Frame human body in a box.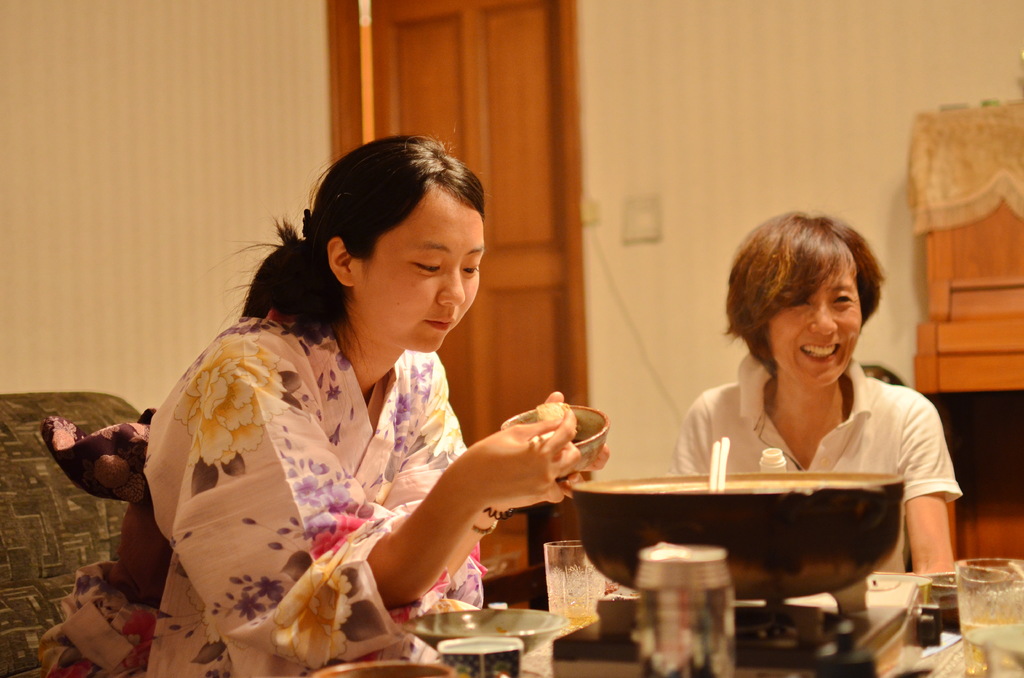
(662,359,965,577).
